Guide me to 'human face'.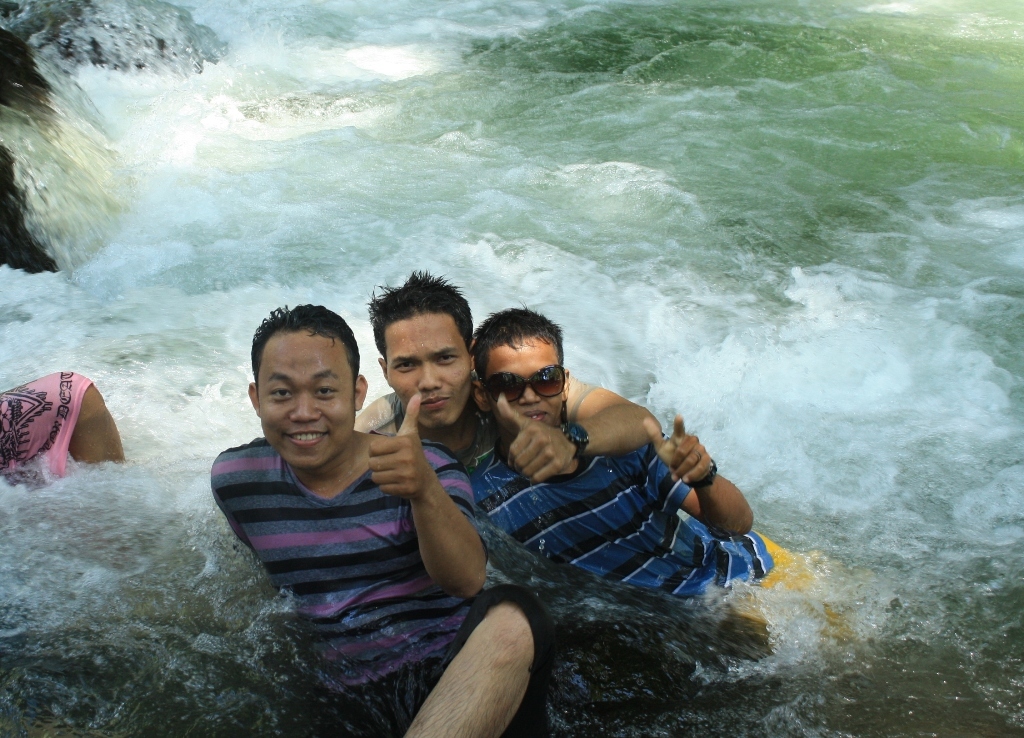
Guidance: [x1=484, y1=344, x2=568, y2=437].
